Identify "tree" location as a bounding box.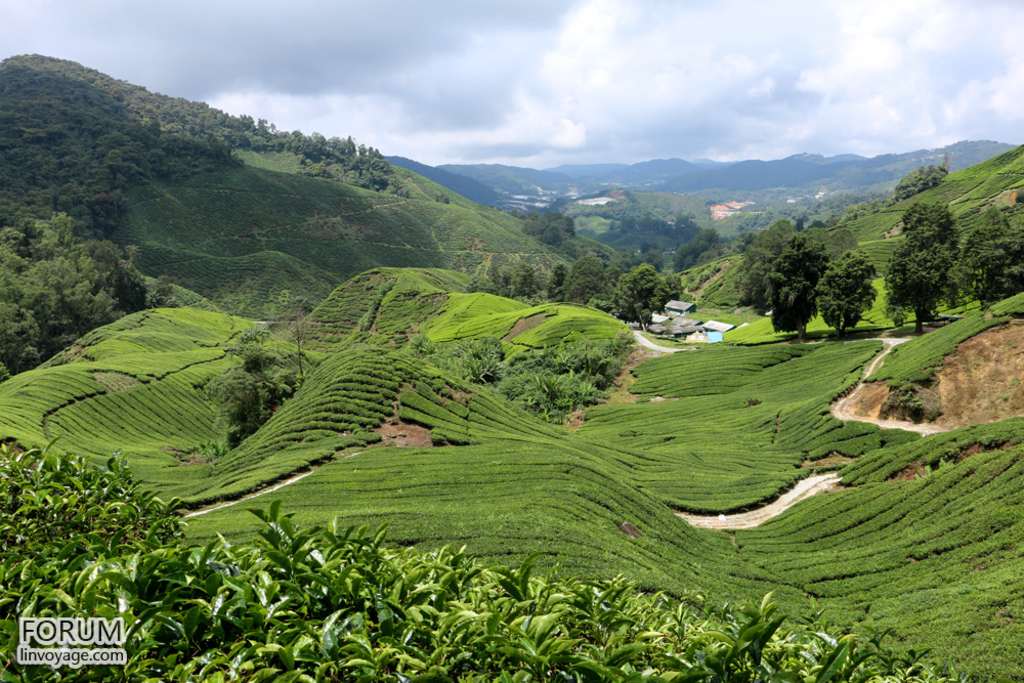
detection(895, 162, 949, 198).
